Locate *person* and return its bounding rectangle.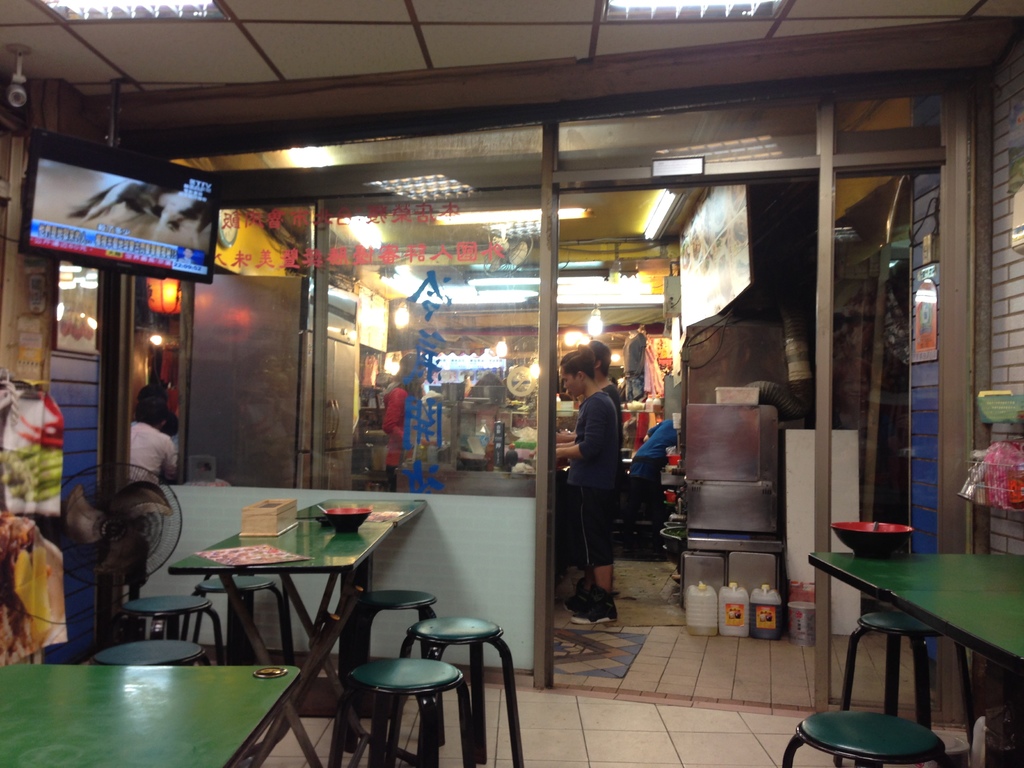
<region>561, 348, 617, 625</region>.
